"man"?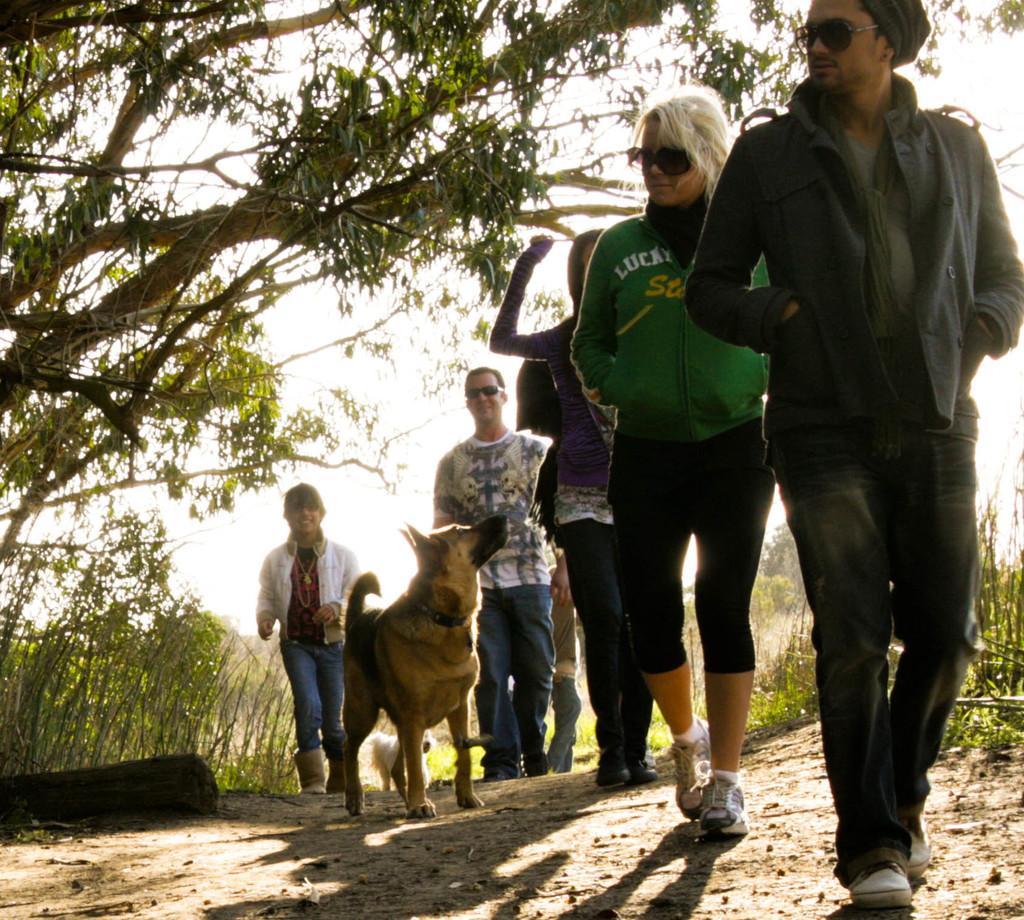
(700,0,1000,886)
